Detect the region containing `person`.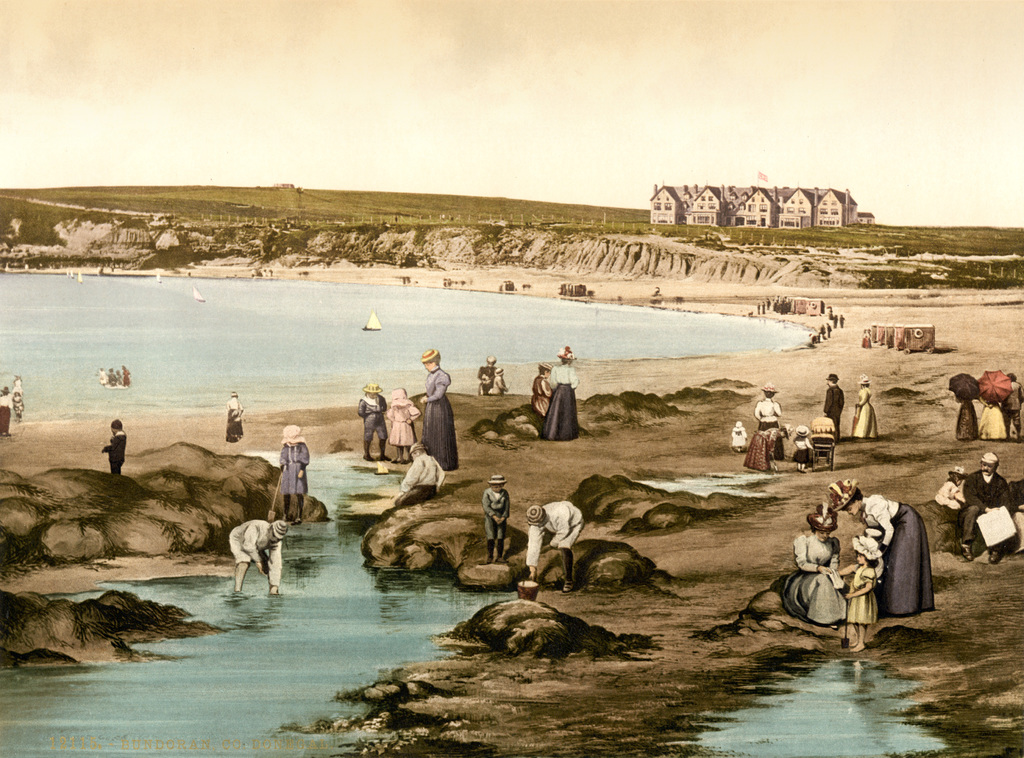
bbox=[95, 365, 109, 388].
